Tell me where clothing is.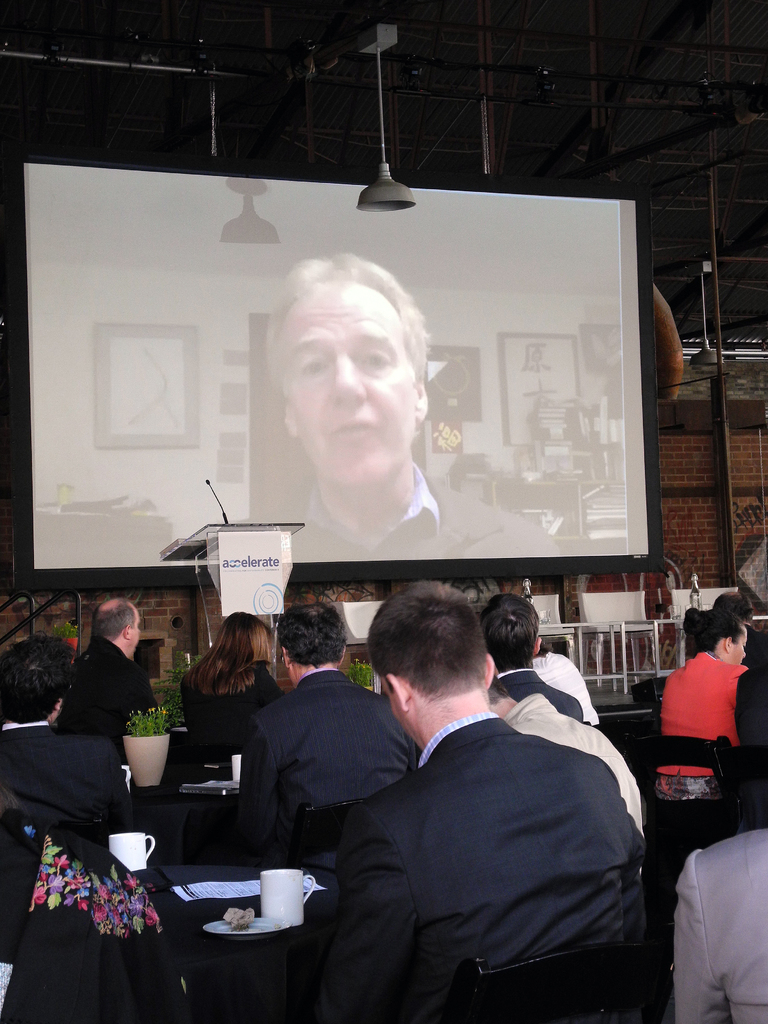
clothing is at select_region(499, 686, 642, 840).
